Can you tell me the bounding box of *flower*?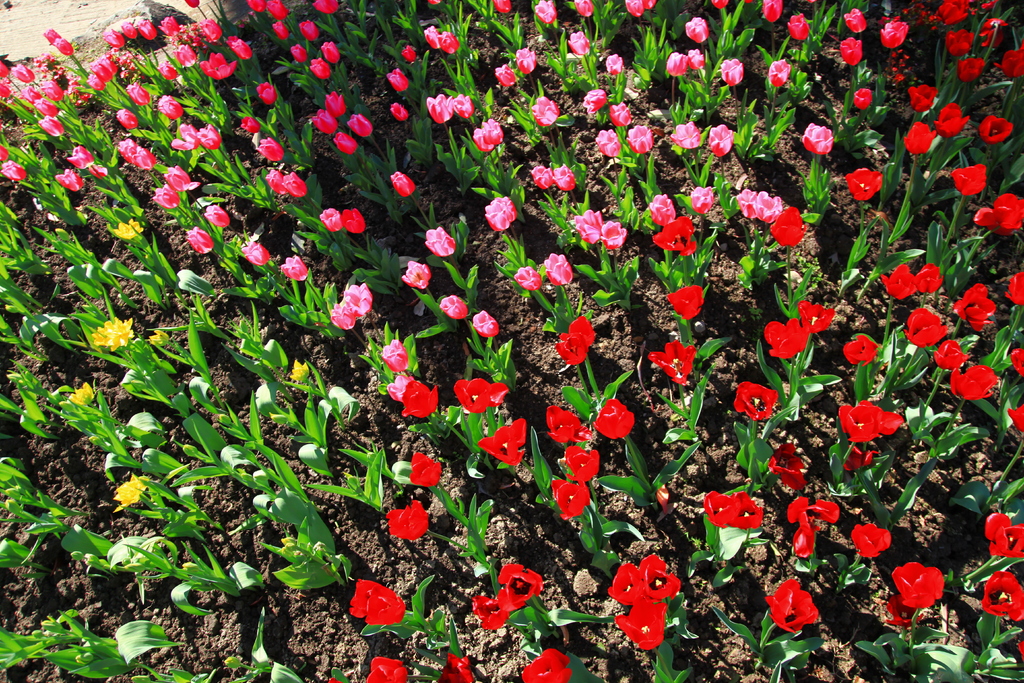
668 120 702 149.
